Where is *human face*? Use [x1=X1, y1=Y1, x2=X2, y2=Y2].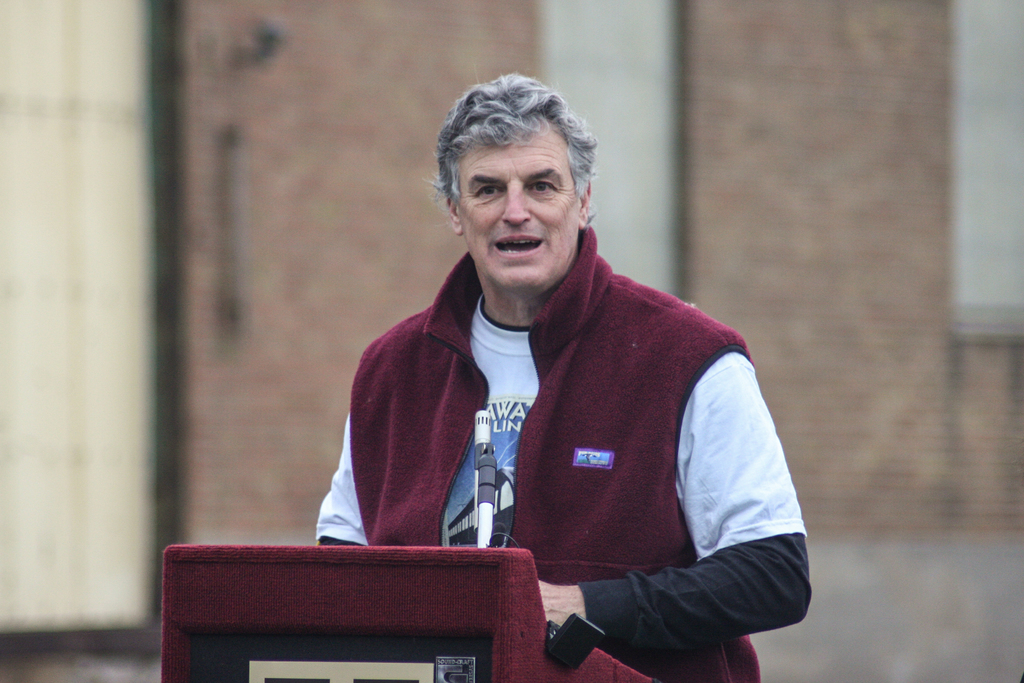
[x1=455, y1=131, x2=579, y2=294].
